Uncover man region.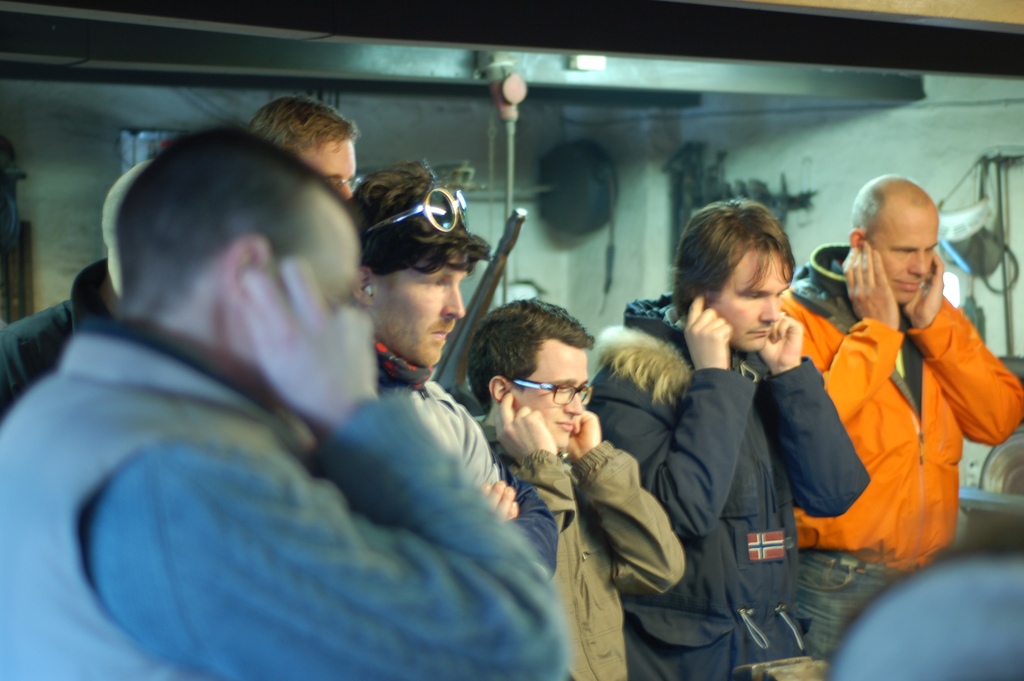
Uncovered: left=794, top=180, right=1012, bottom=590.
